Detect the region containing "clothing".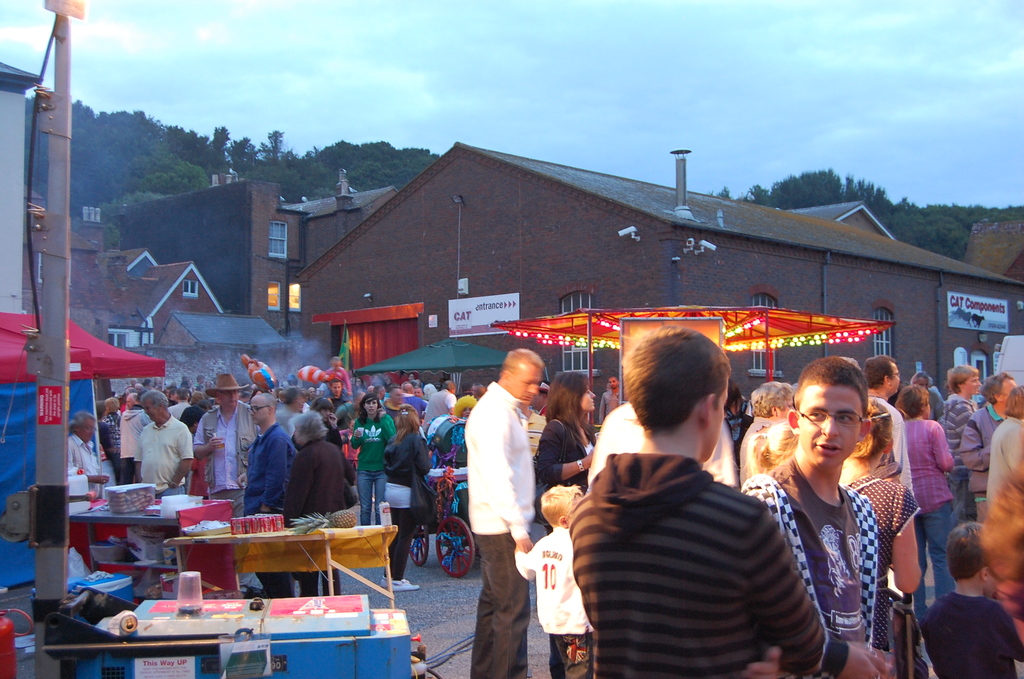
[874,399,915,492].
